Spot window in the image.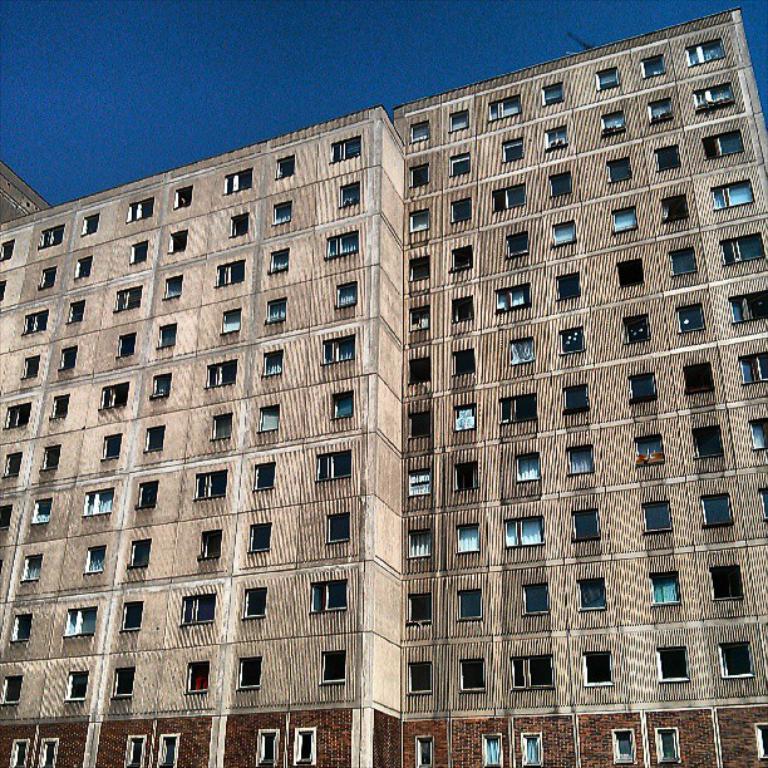
window found at l=173, t=187, r=193, b=208.
